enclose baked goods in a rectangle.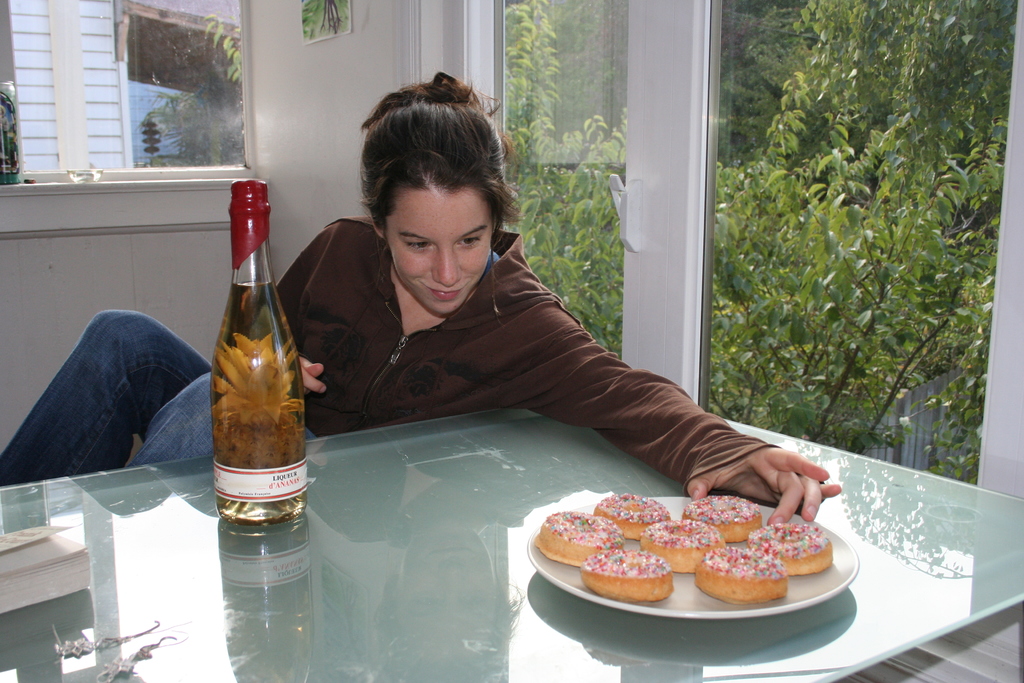
BBox(746, 524, 831, 578).
